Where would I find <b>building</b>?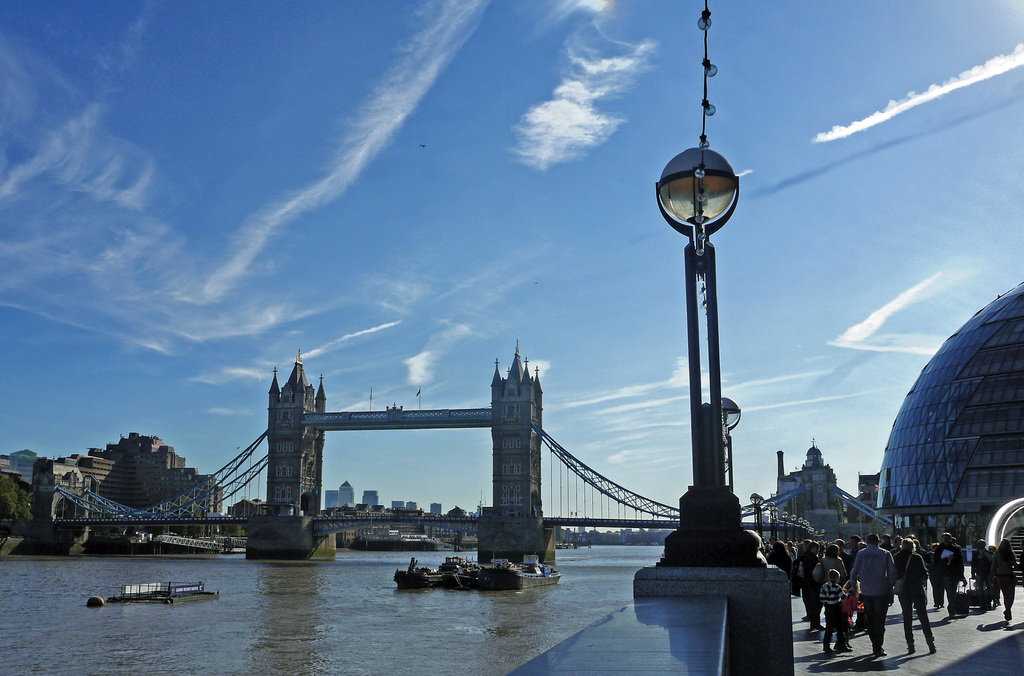
At (left=783, top=439, right=865, bottom=520).
